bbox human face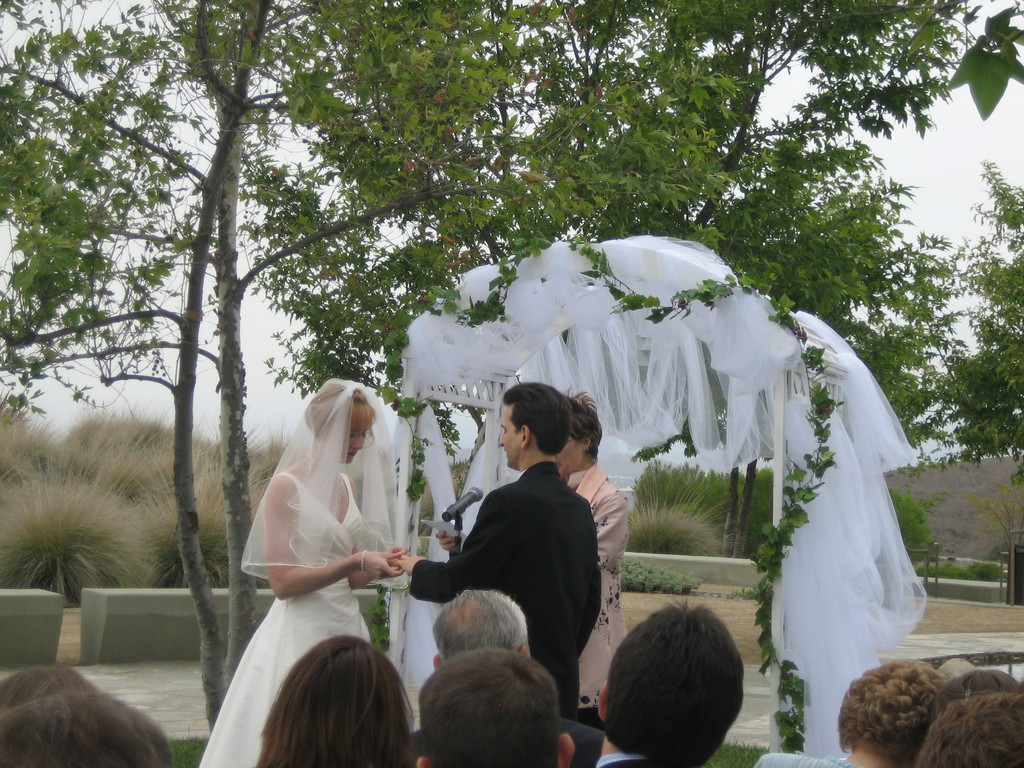
pyautogui.locateOnScreen(346, 426, 365, 465)
